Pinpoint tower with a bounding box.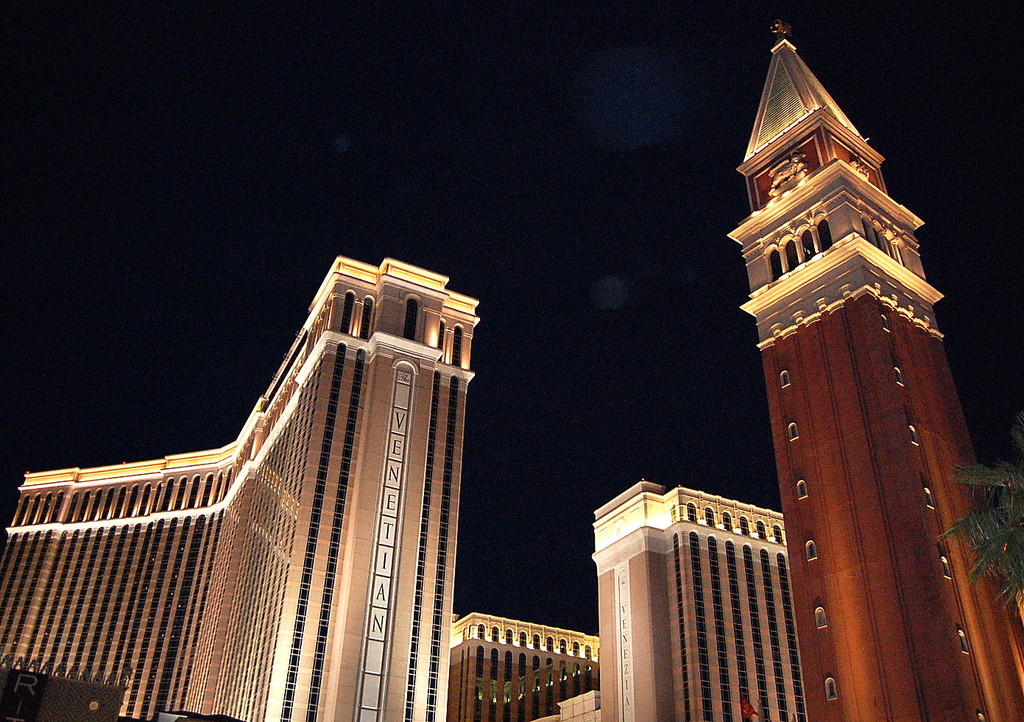
(left=718, top=0, right=989, bottom=721).
